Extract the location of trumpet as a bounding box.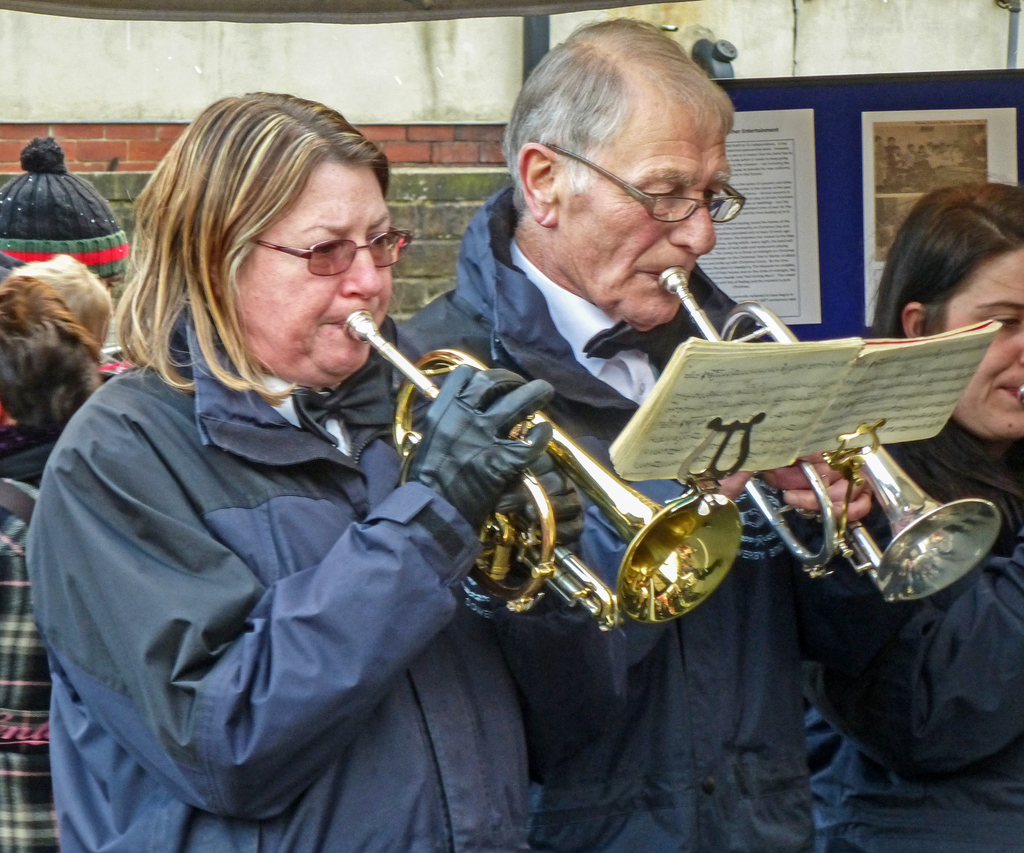
bbox=(343, 309, 742, 634).
